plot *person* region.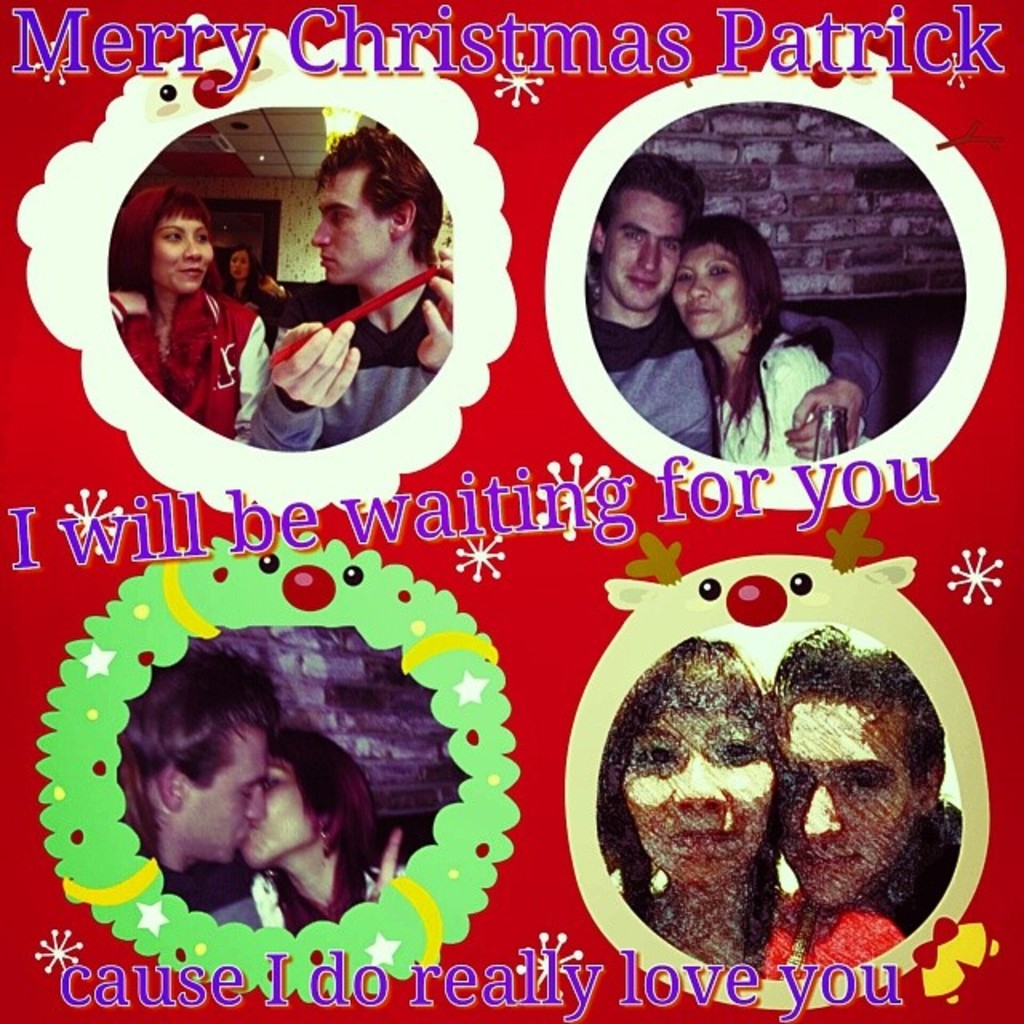
Plotted at rect(218, 243, 299, 325).
